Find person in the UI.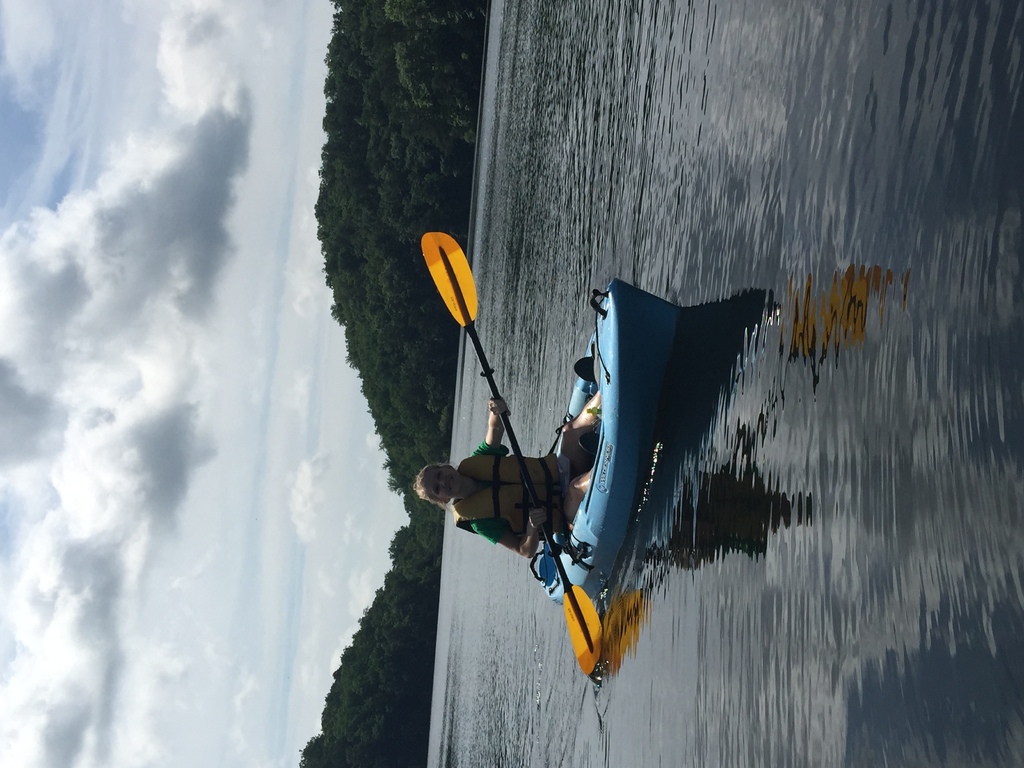
UI element at x1=413 y1=391 x2=601 y2=556.
